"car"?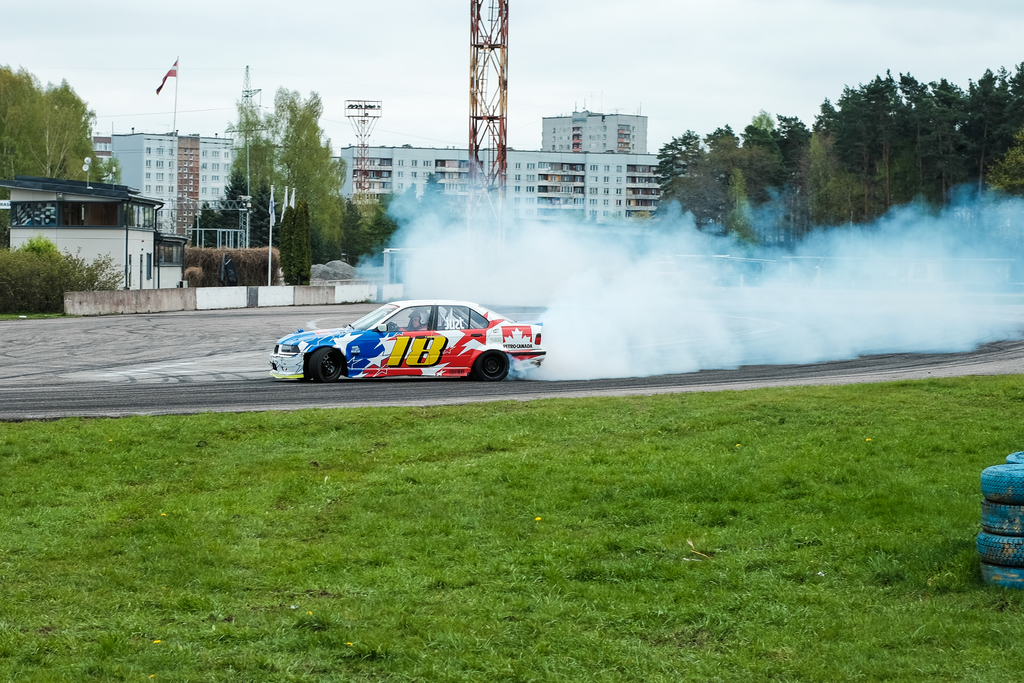
rect(268, 295, 551, 382)
